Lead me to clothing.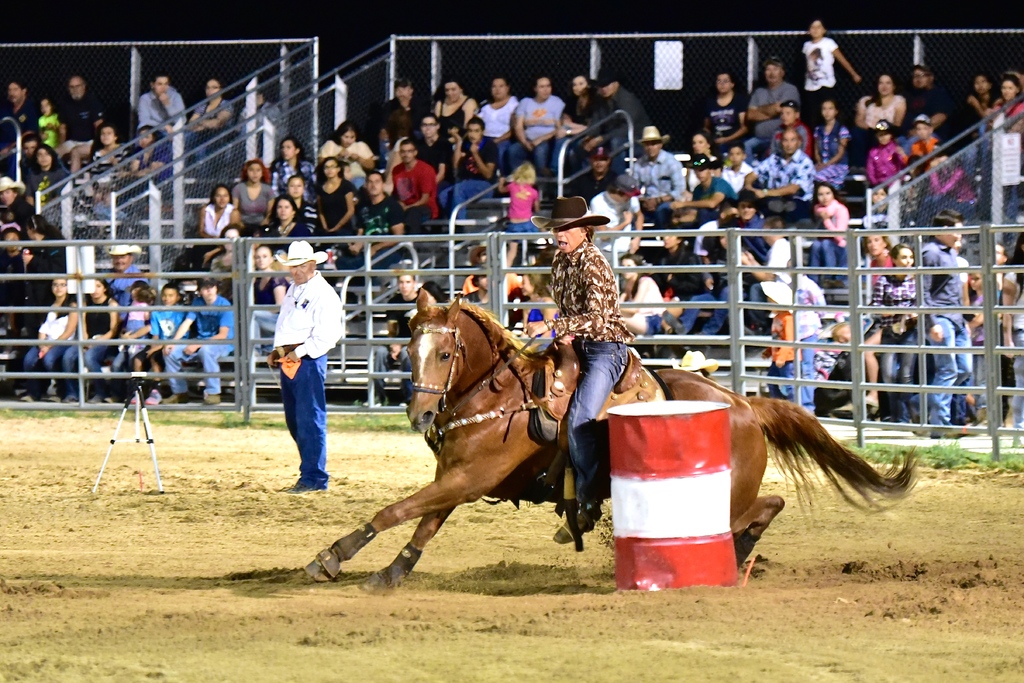
Lead to [left=153, top=308, right=183, bottom=376].
